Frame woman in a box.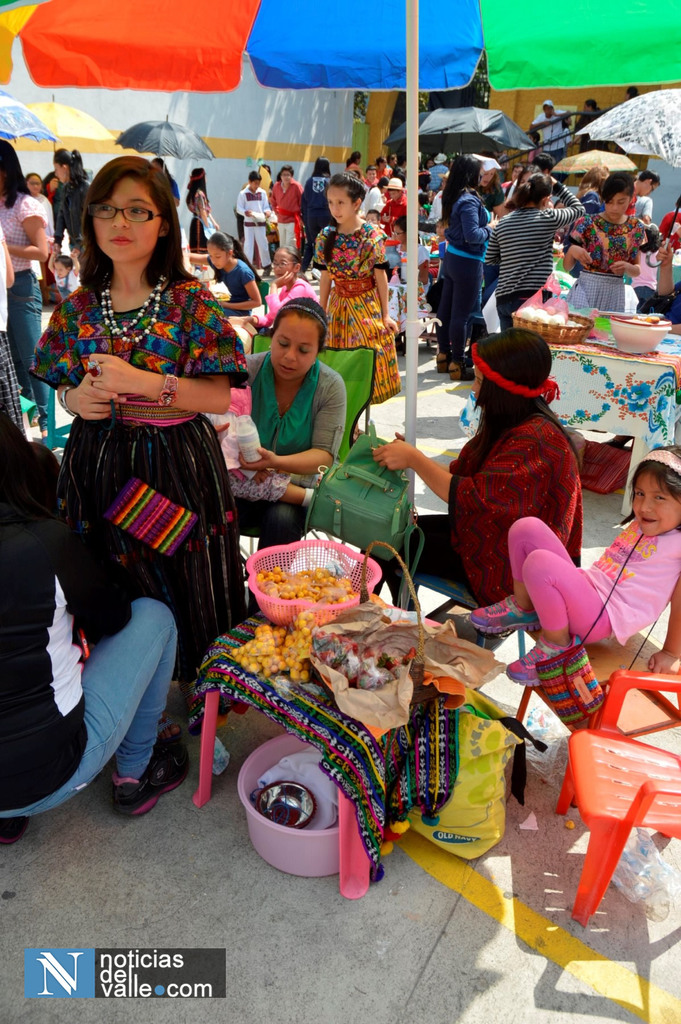
locate(487, 161, 593, 340).
